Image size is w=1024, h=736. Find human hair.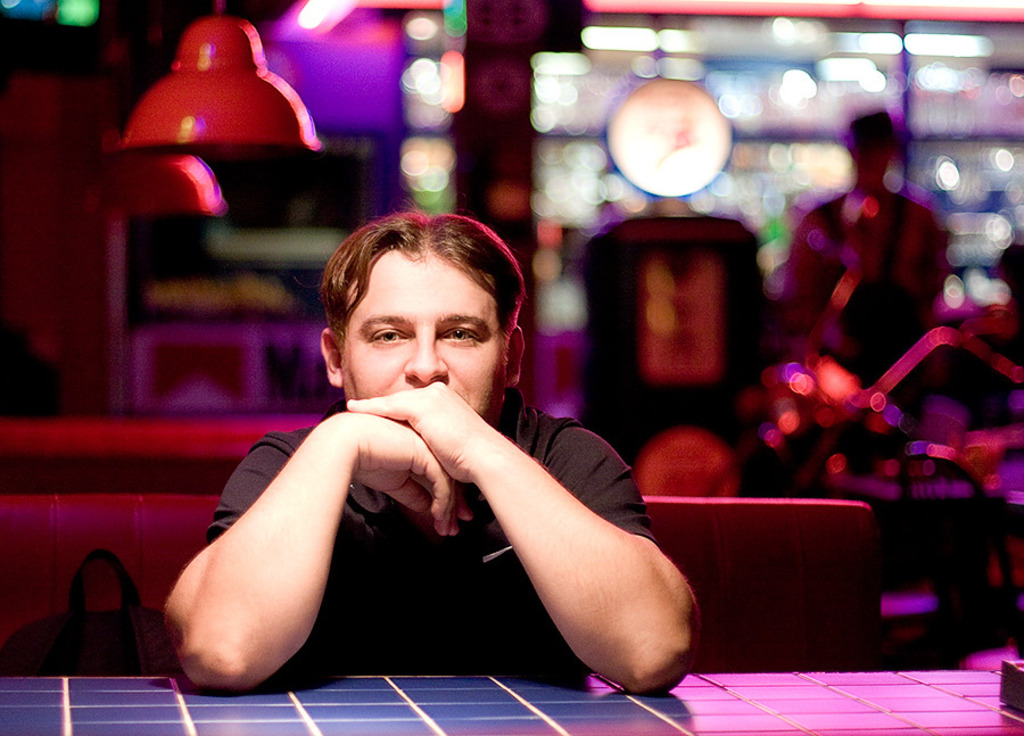
{"x1": 317, "y1": 210, "x2": 531, "y2": 342}.
